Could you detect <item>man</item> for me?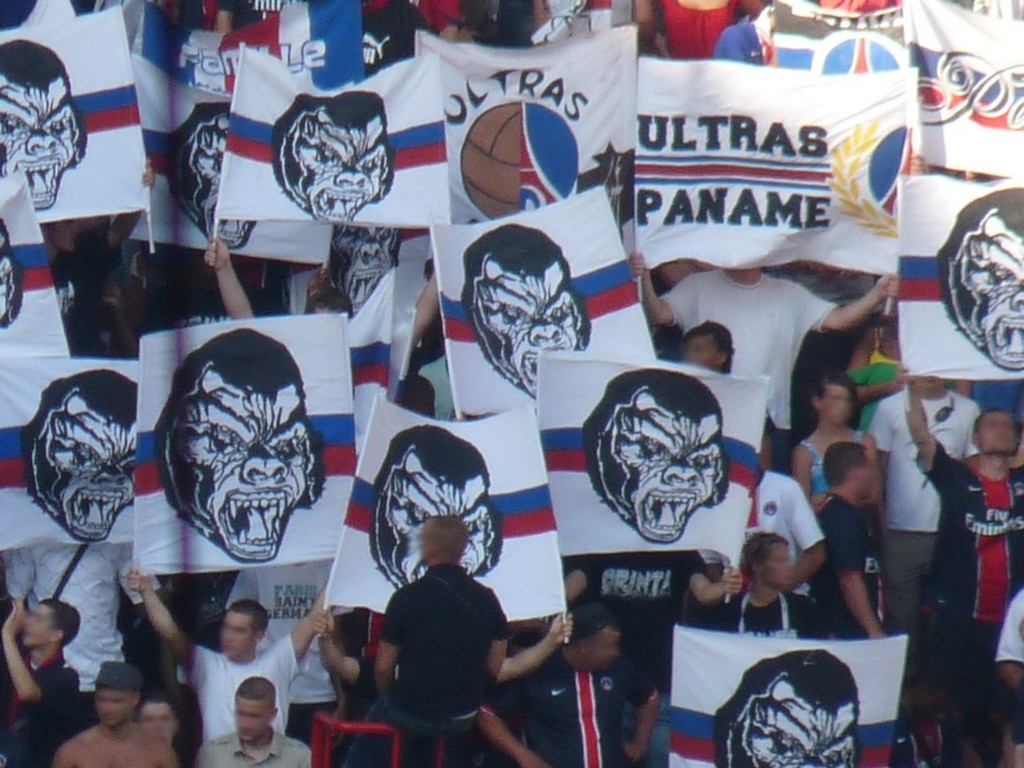
Detection result: {"left": 994, "top": 585, "right": 1023, "bottom": 742}.
